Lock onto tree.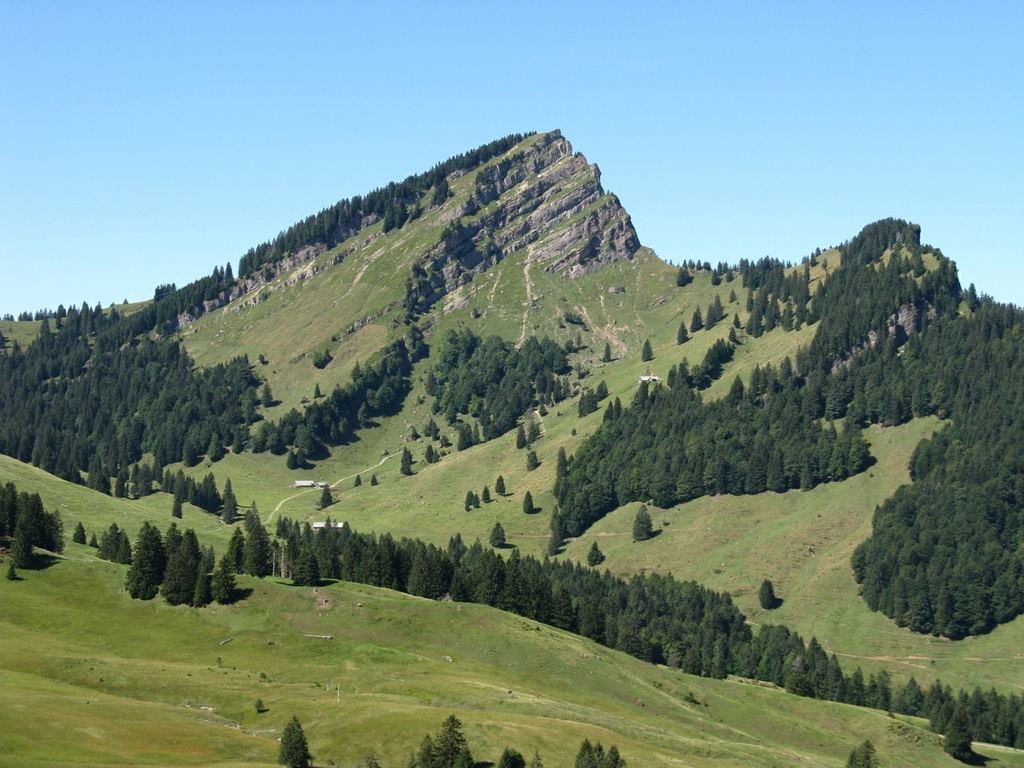
Locked: (587, 540, 604, 568).
